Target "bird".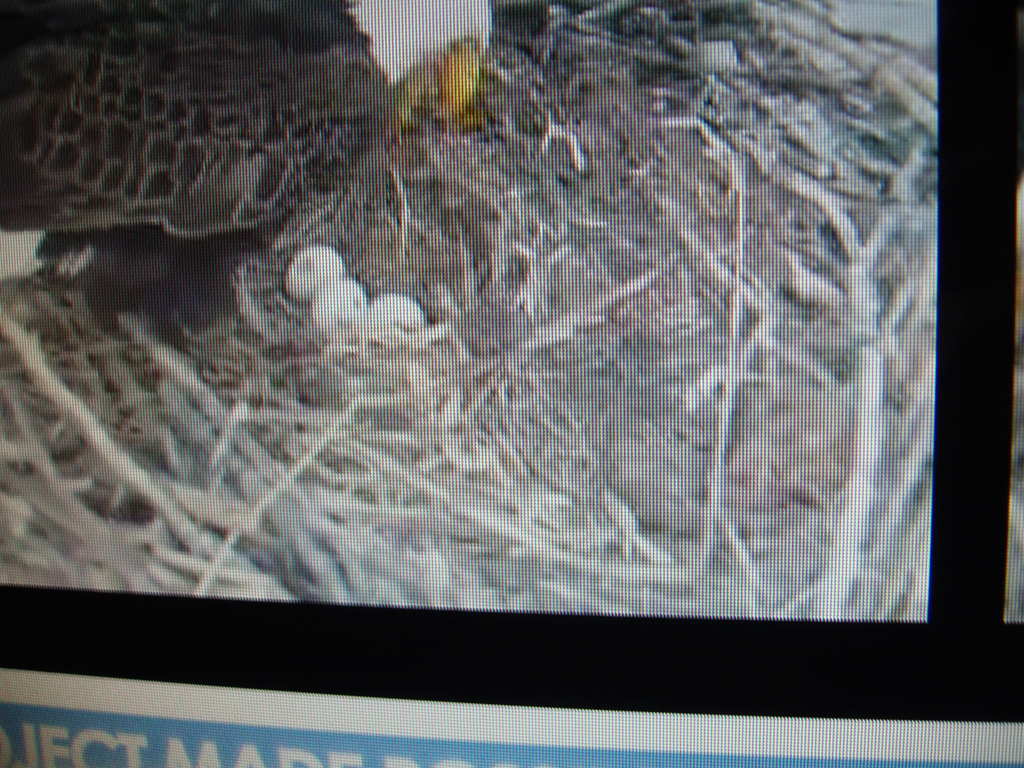
Target region: [x1=5, y1=0, x2=497, y2=345].
